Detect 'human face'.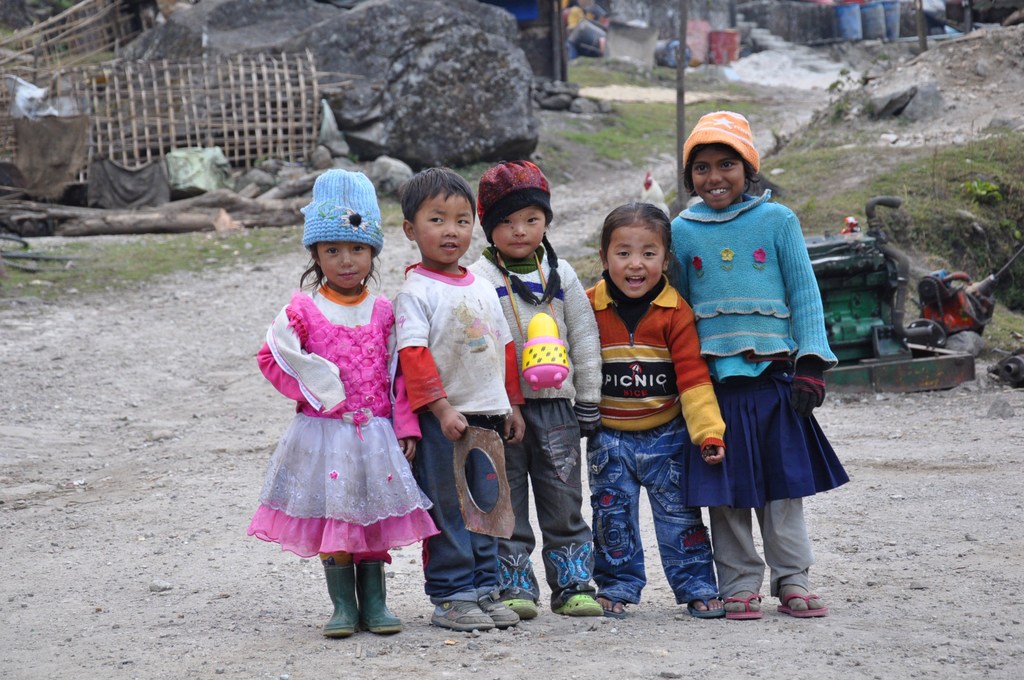
Detected at pyautogui.locateOnScreen(316, 239, 374, 292).
